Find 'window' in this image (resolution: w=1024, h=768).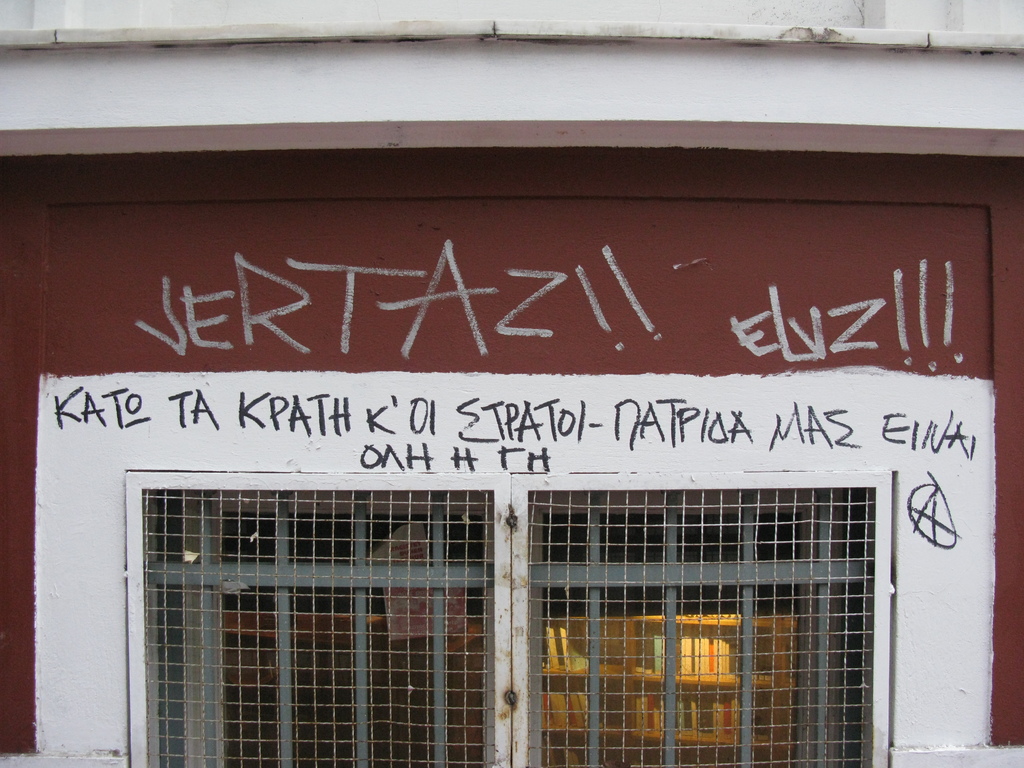
(134,483,877,767).
